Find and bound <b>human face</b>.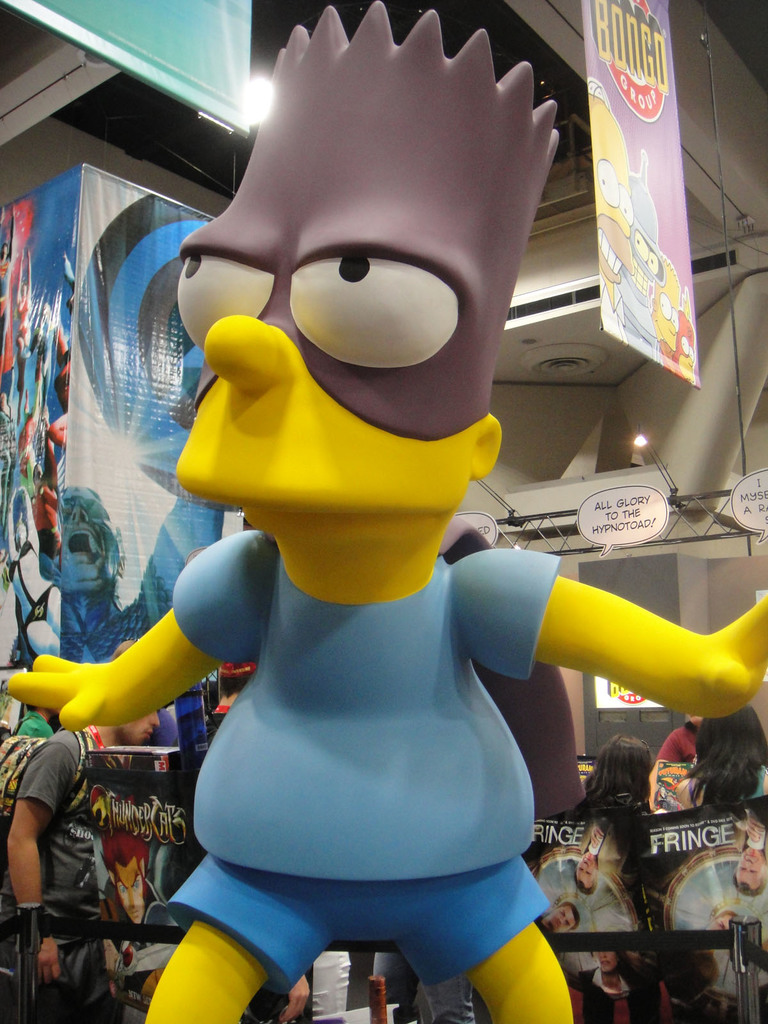
Bound: select_region(544, 906, 575, 934).
